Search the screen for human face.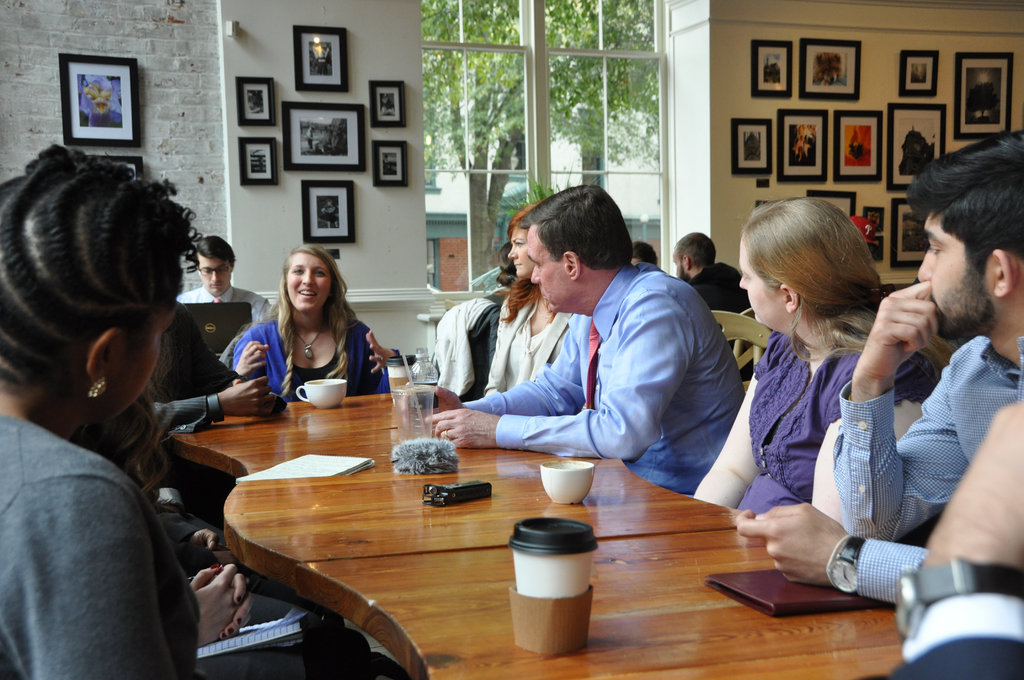
Found at {"x1": 911, "y1": 206, "x2": 989, "y2": 336}.
